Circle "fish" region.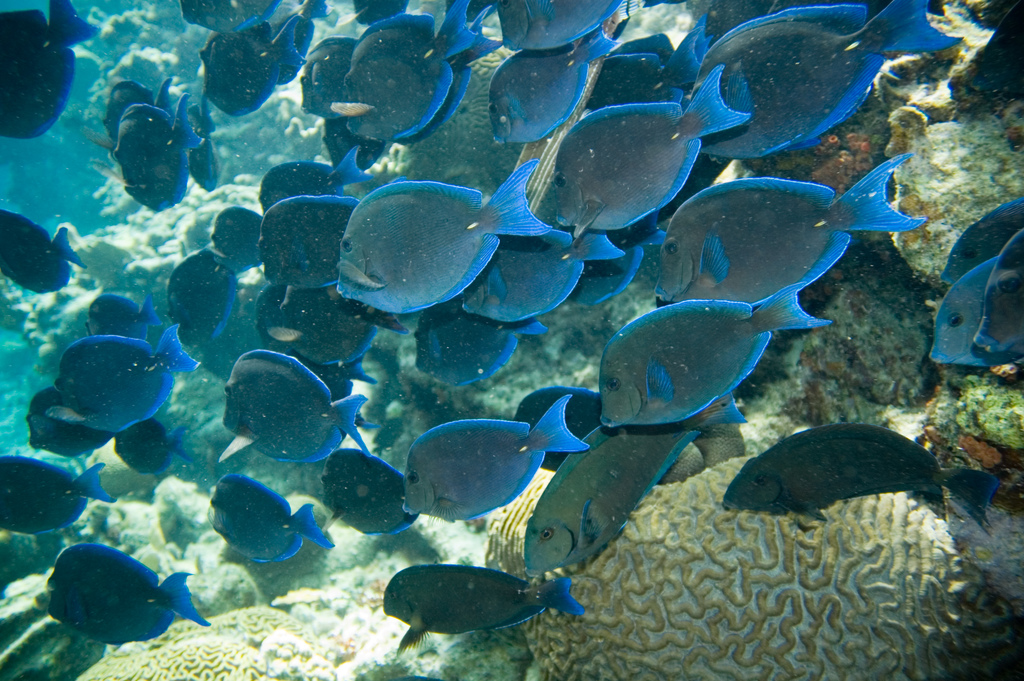
Region: (383,14,499,145).
